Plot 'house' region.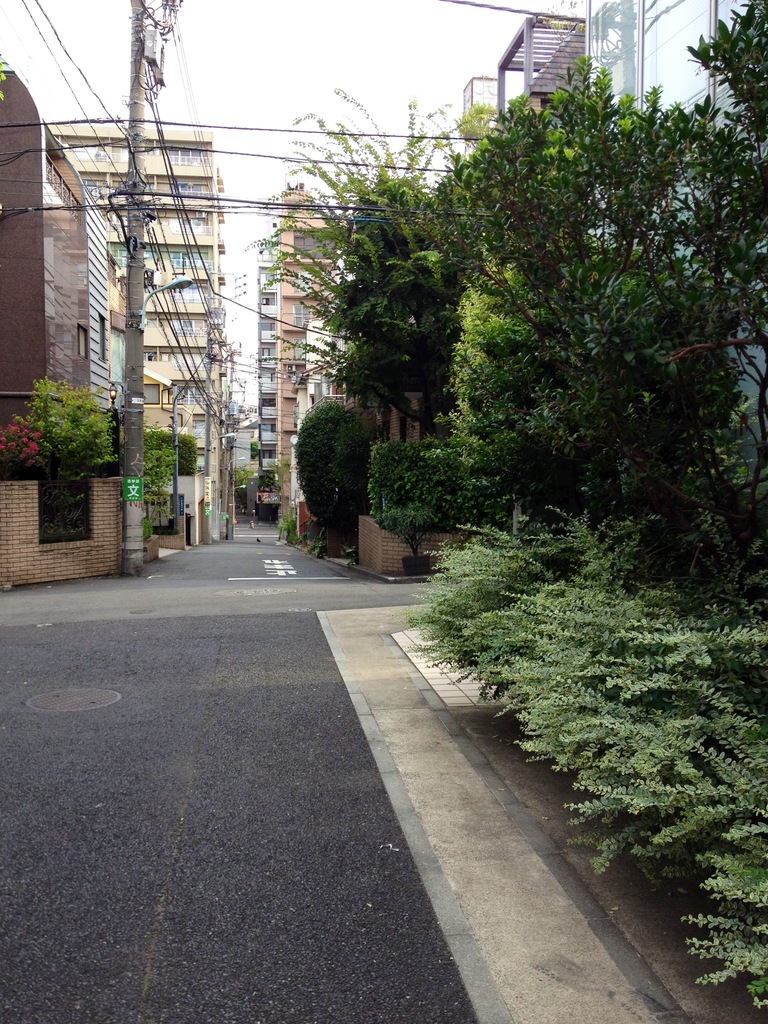
Plotted at [left=44, top=124, right=243, bottom=535].
